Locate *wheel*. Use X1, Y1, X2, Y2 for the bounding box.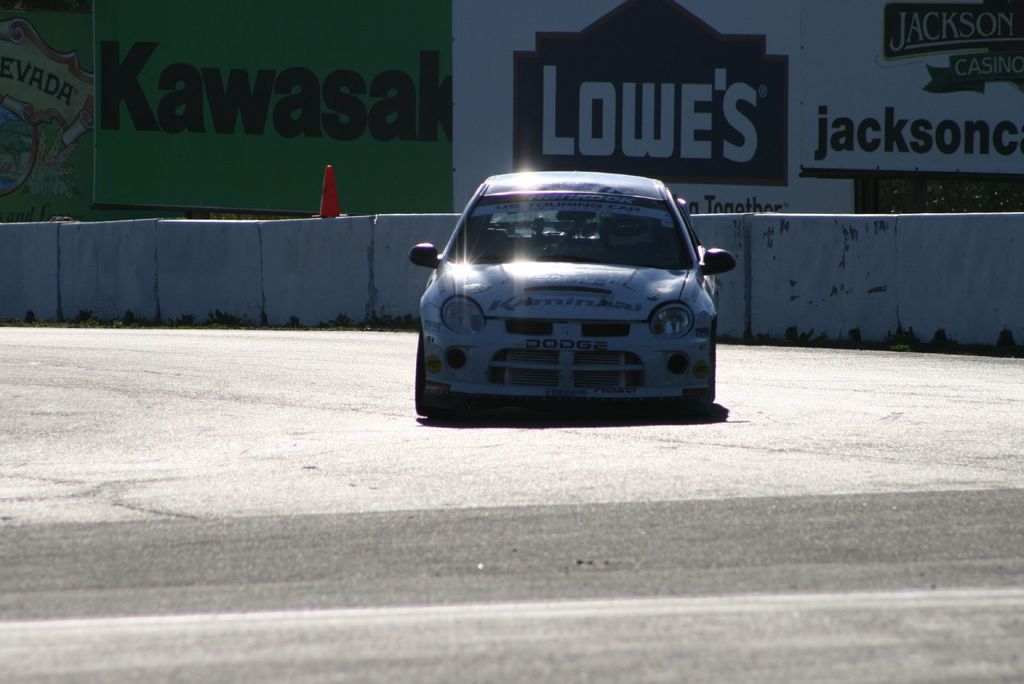
404, 339, 422, 414.
